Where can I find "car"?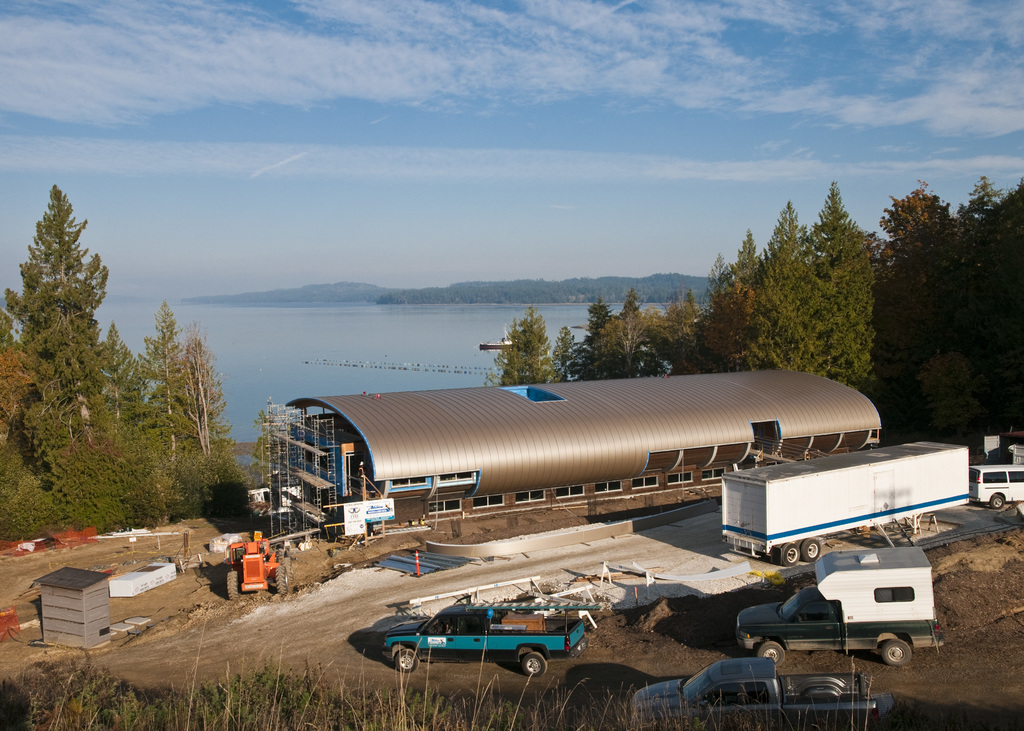
You can find it at [749, 554, 947, 678].
